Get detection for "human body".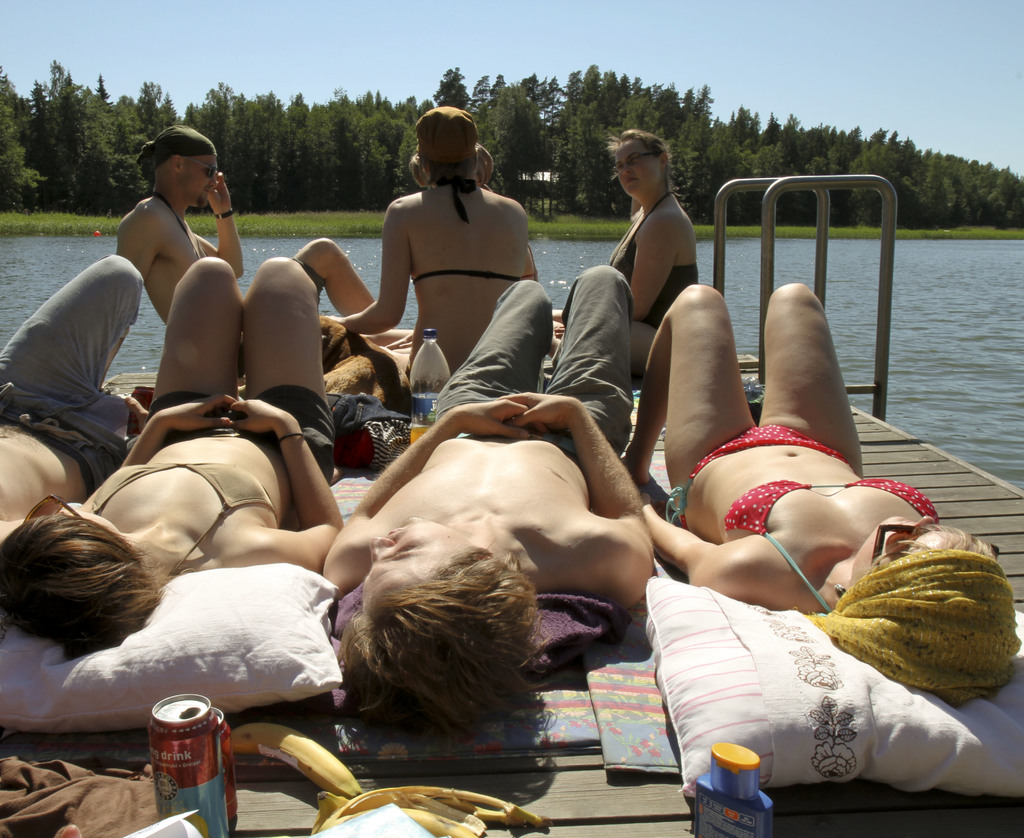
Detection: bbox=[544, 184, 703, 393].
